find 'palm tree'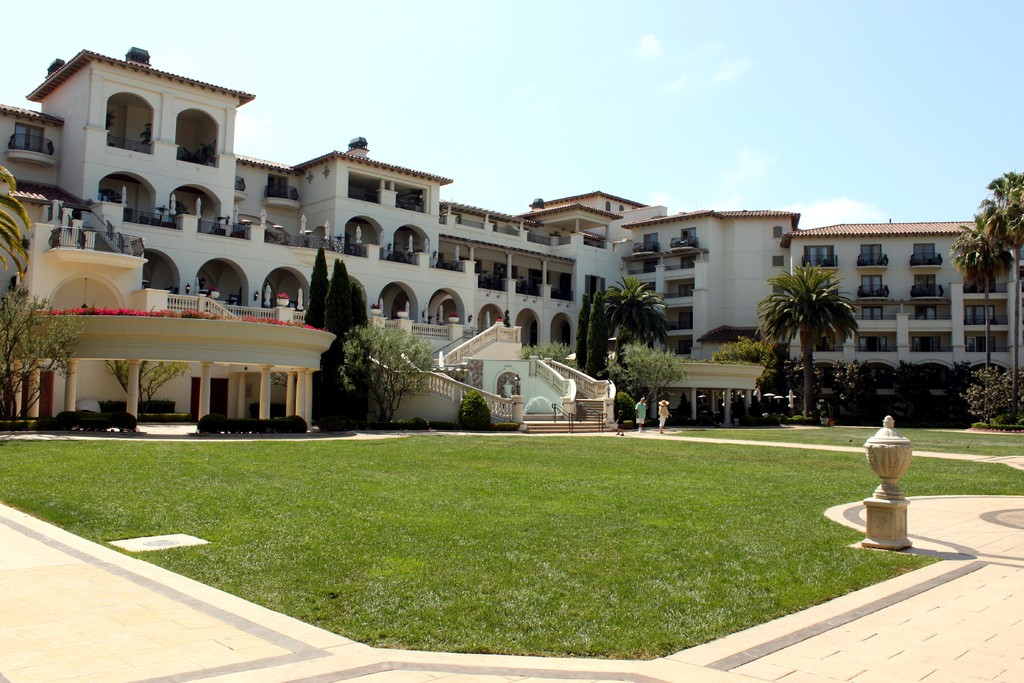
l=343, t=319, r=488, b=434
